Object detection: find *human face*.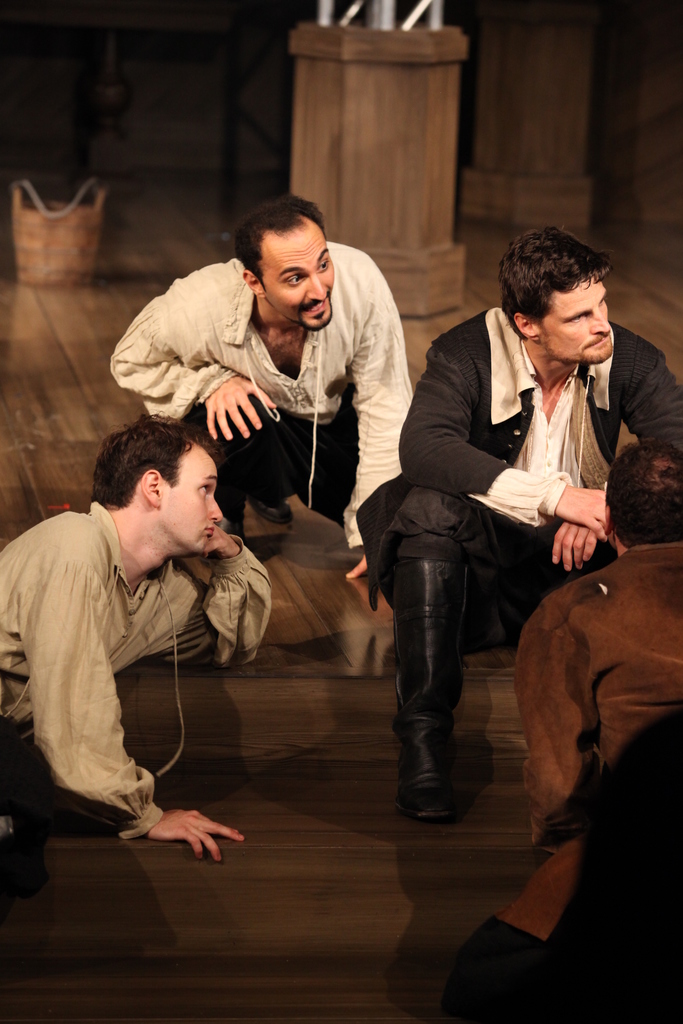
{"left": 266, "top": 209, "right": 332, "bottom": 340}.
